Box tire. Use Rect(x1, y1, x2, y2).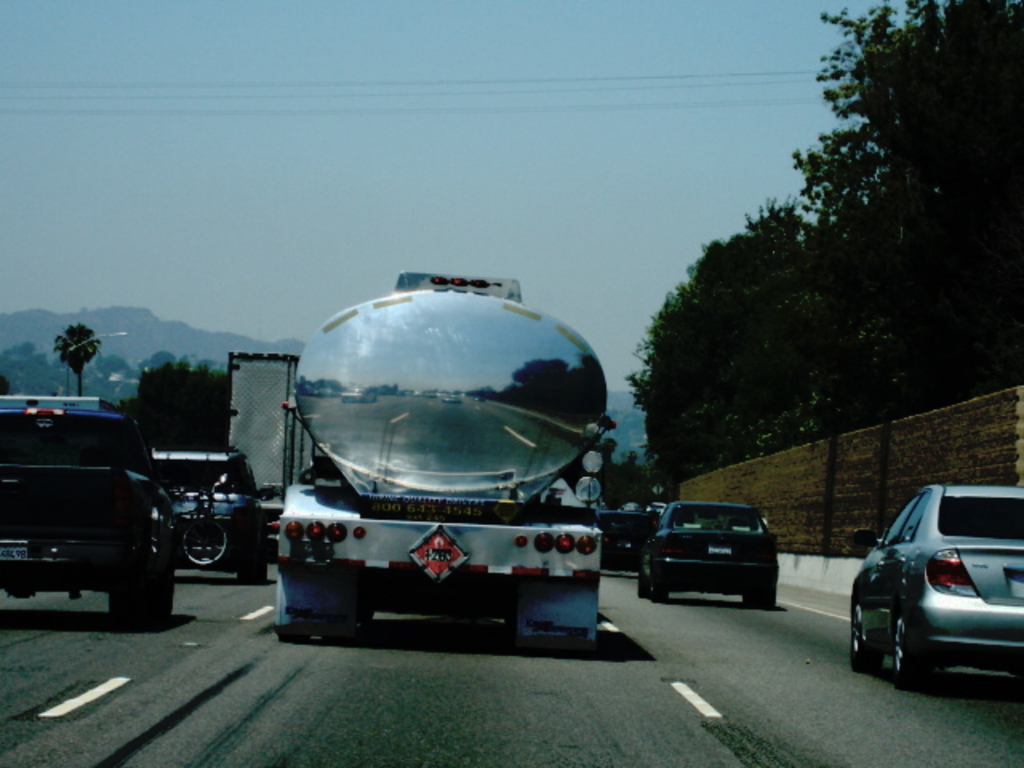
Rect(637, 565, 653, 600).
